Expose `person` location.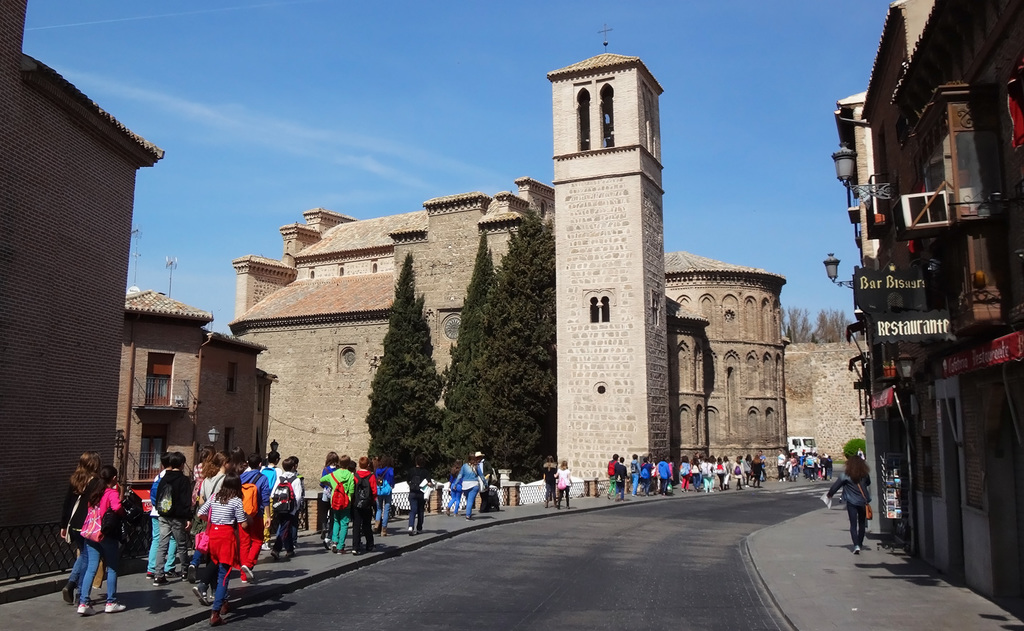
Exposed at pyautogui.locateOnScreen(259, 452, 309, 564).
